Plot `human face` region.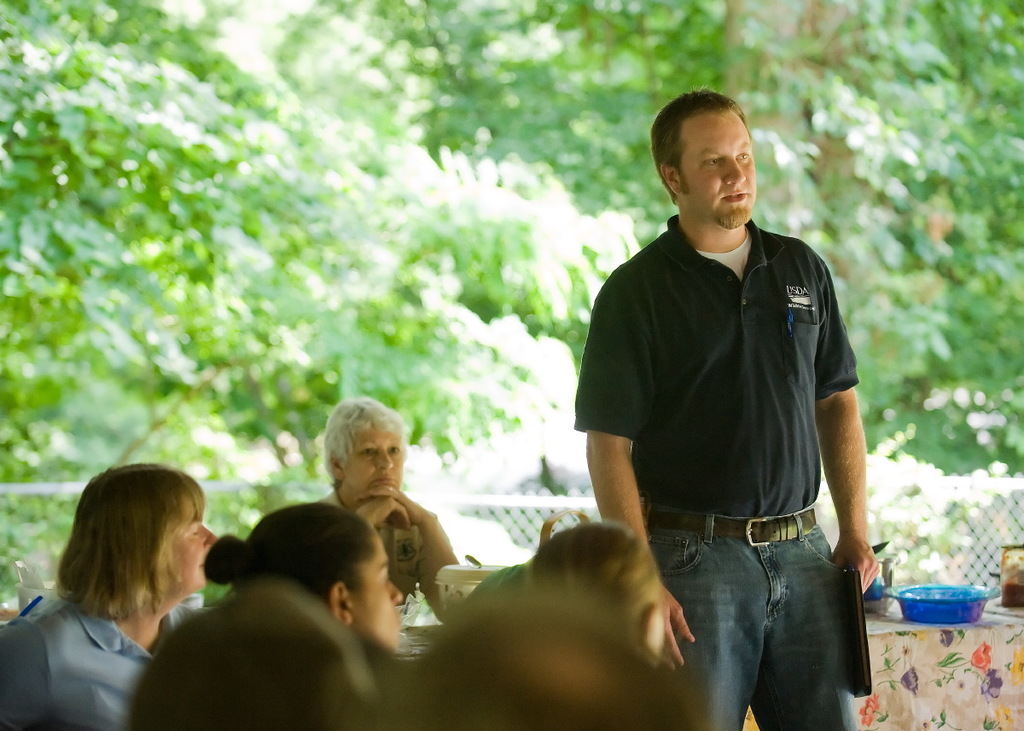
Plotted at crop(344, 428, 400, 495).
